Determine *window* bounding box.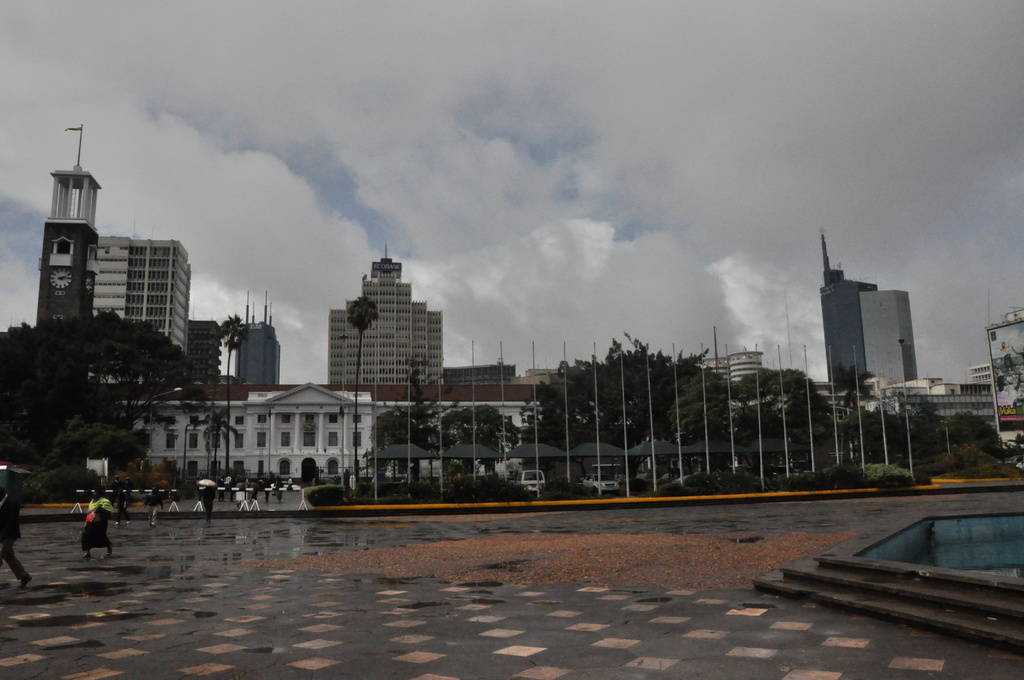
Determined: <bbox>210, 432, 221, 449</bbox>.
